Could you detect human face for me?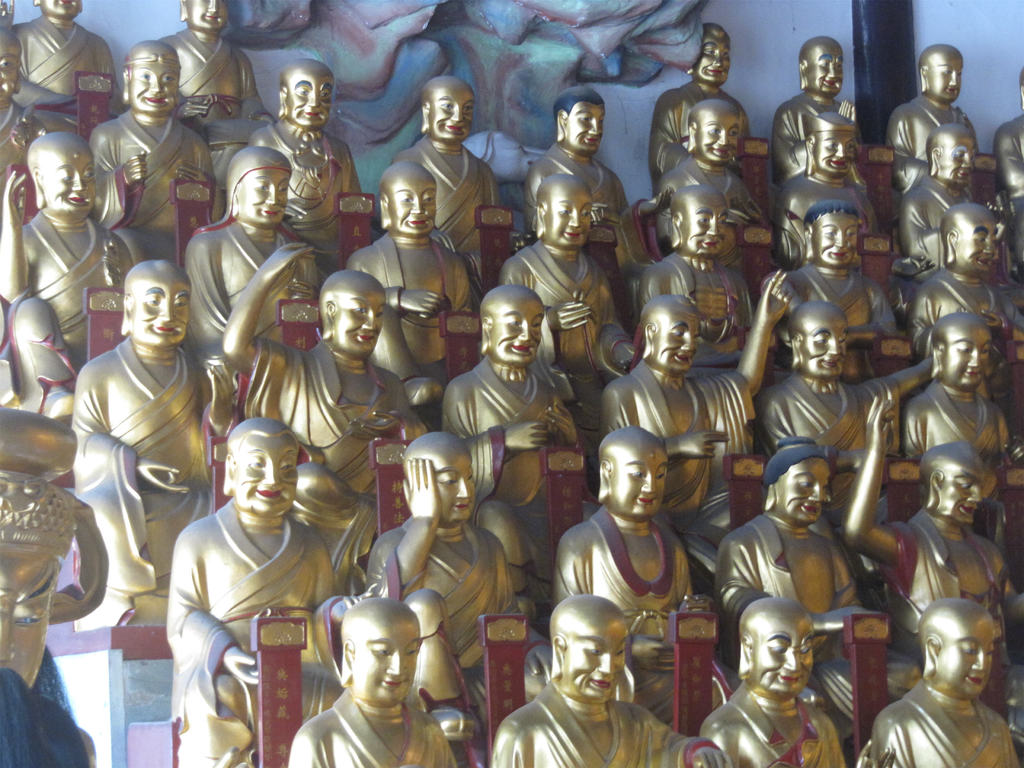
Detection result: left=567, top=104, right=605, bottom=157.
